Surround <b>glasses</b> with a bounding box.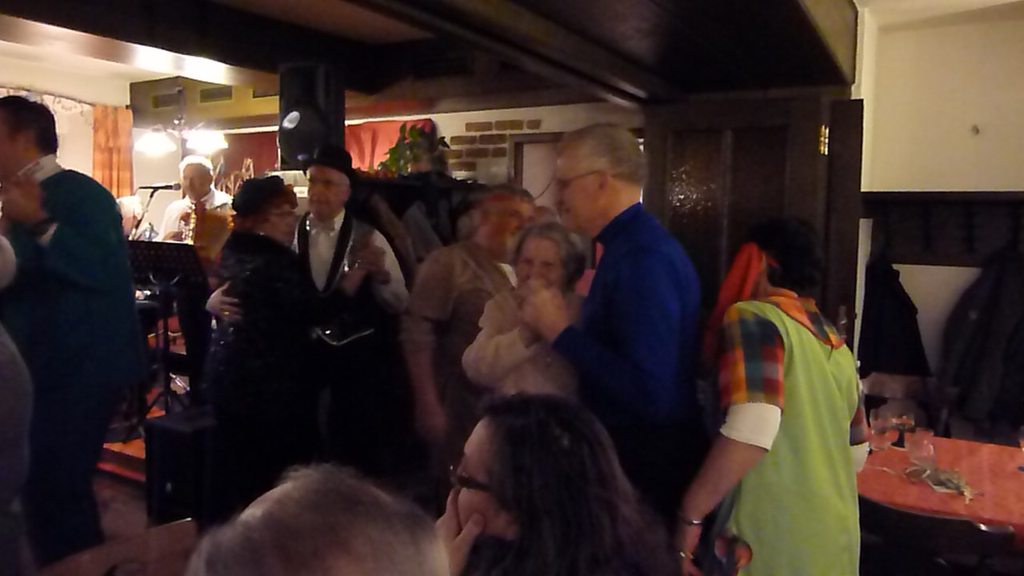
crop(551, 173, 602, 190).
